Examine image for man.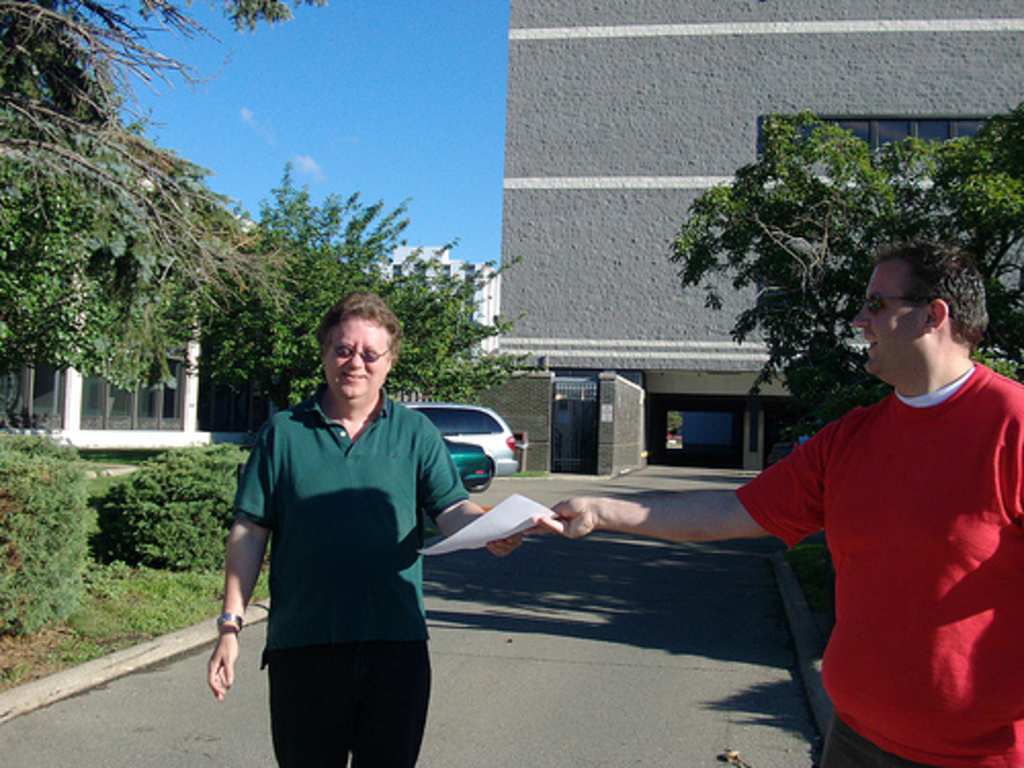
Examination result: l=205, t=287, r=532, b=766.
